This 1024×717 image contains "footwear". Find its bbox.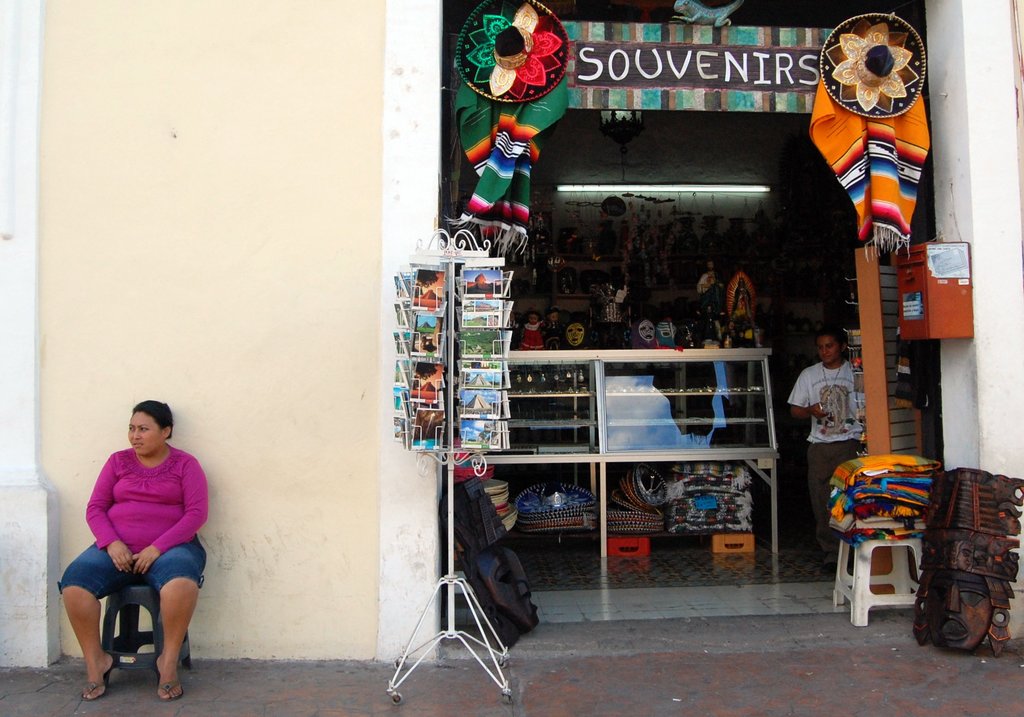
locate(81, 650, 118, 700).
